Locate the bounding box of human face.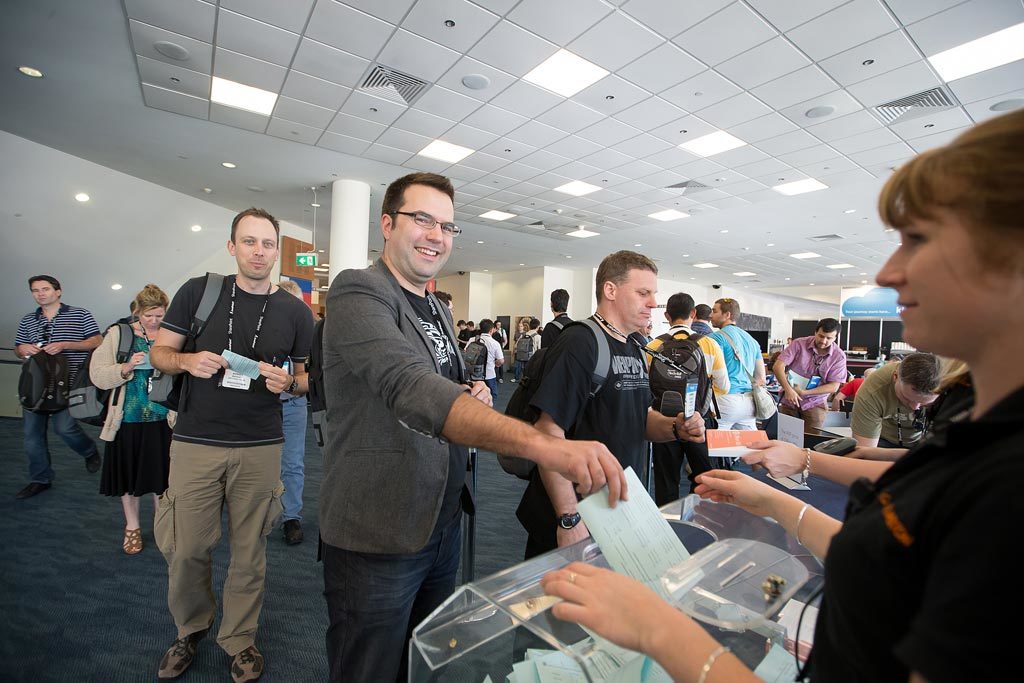
Bounding box: locate(872, 205, 1012, 346).
